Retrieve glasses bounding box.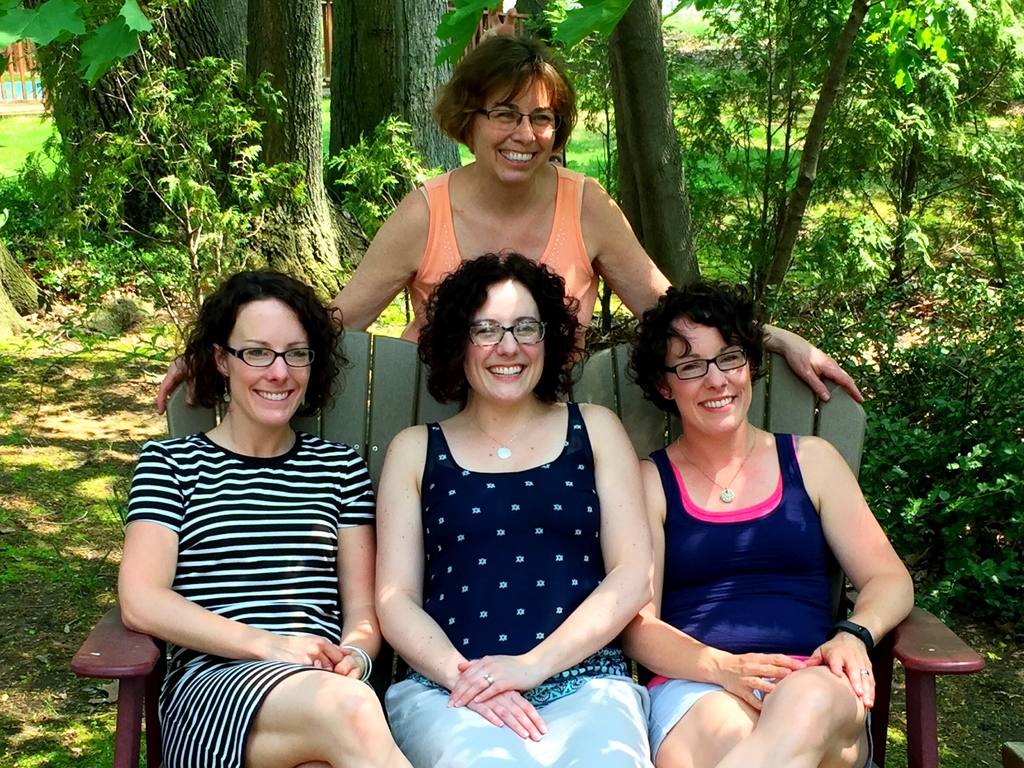
Bounding box: select_region(481, 109, 557, 130).
